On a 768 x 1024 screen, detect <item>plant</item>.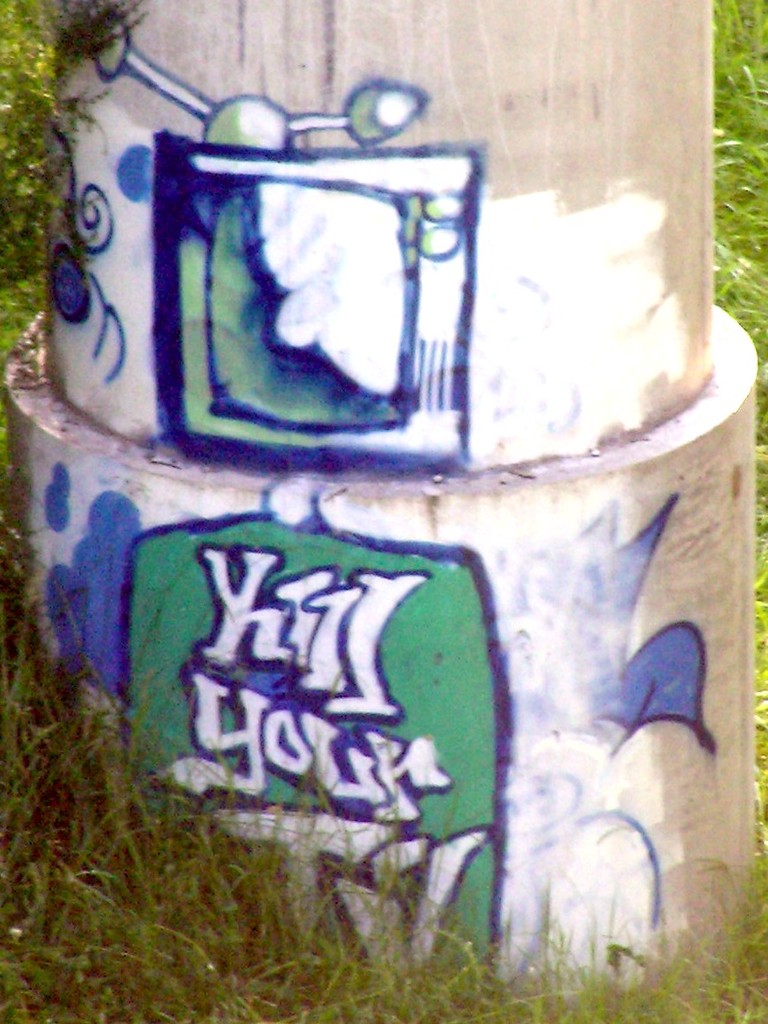
x1=0, y1=377, x2=767, y2=1023.
